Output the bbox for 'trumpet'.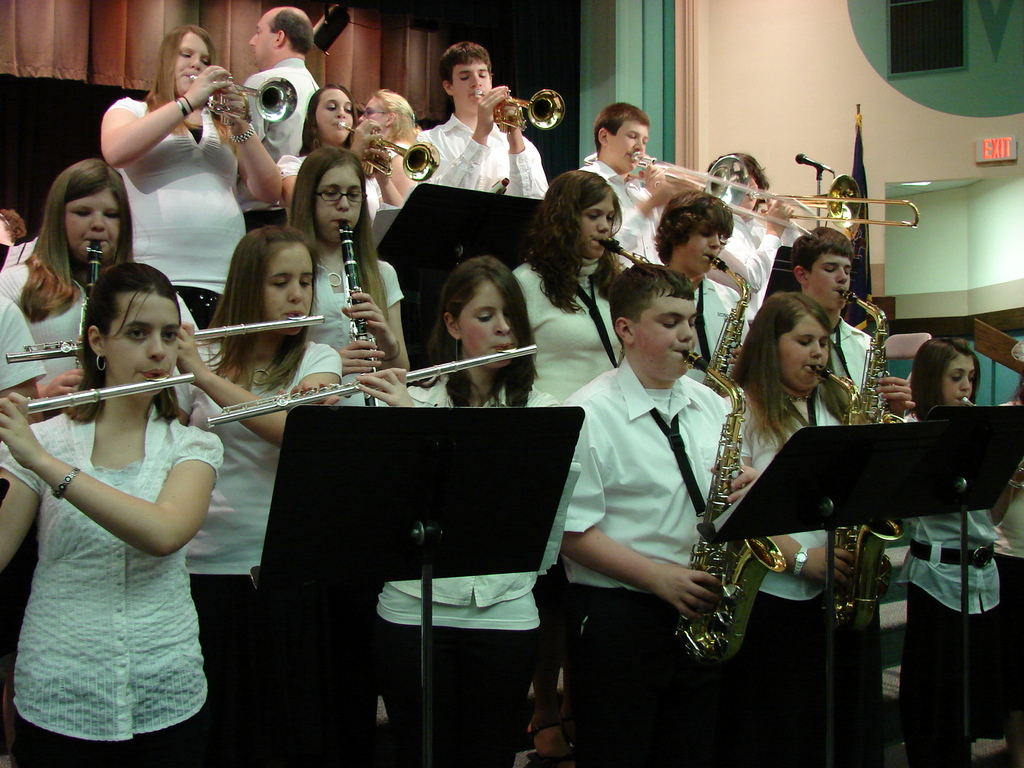
[left=340, top=116, right=440, bottom=184].
